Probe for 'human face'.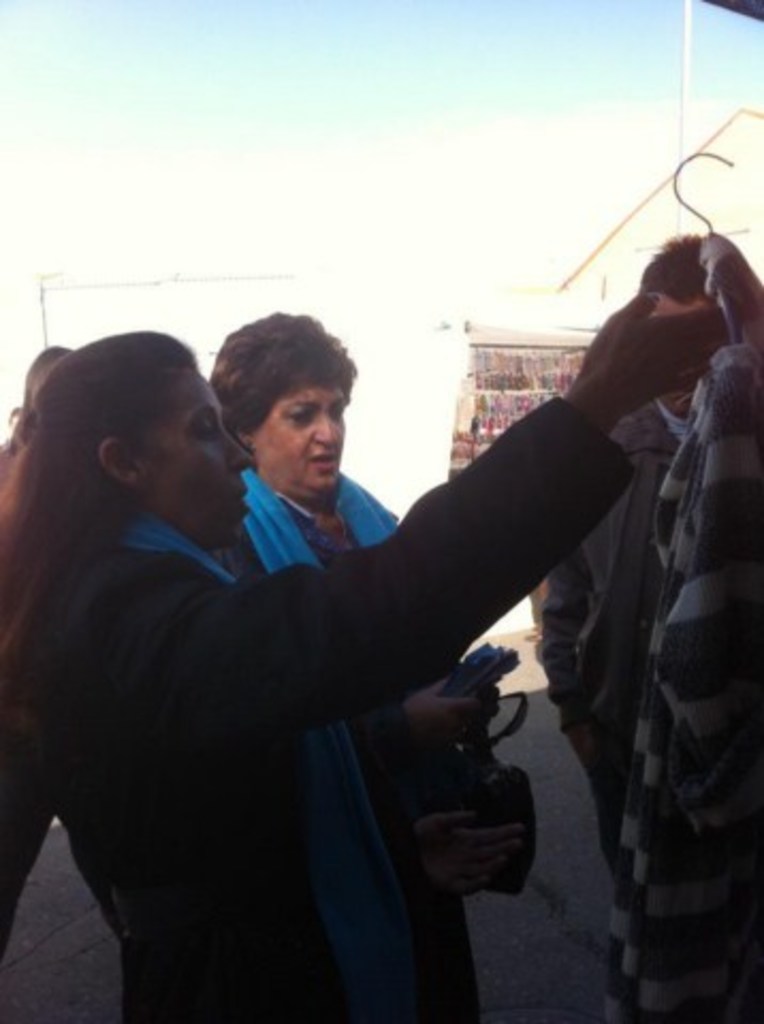
Probe result: rect(143, 369, 254, 546).
